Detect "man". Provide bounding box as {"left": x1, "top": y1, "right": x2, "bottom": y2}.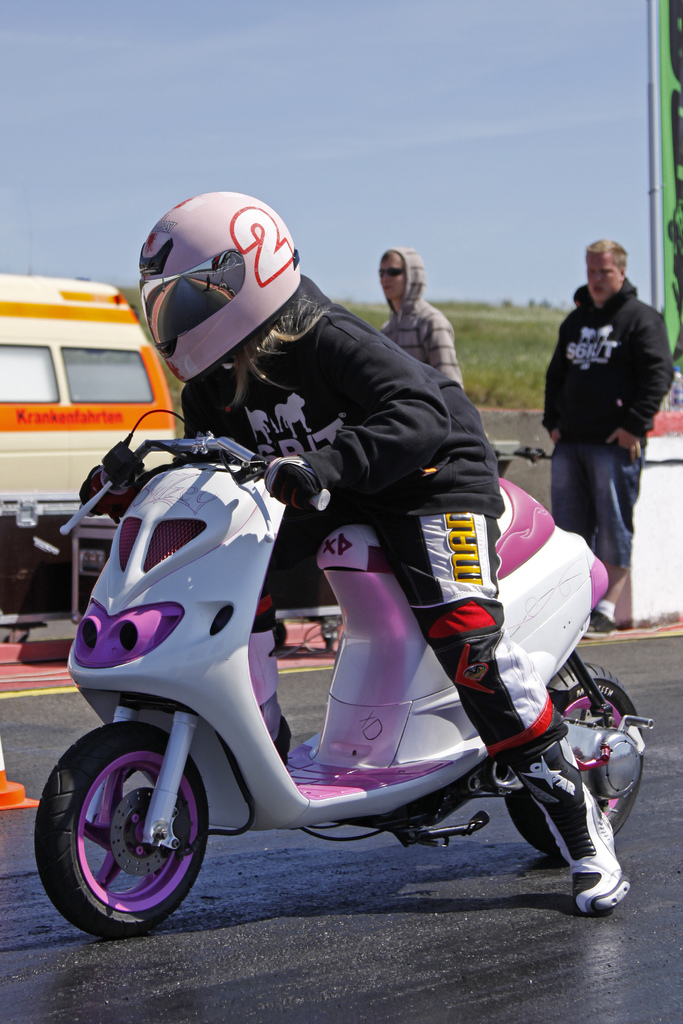
{"left": 380, "top": 242, "right": 473, "bottom": 419}.
